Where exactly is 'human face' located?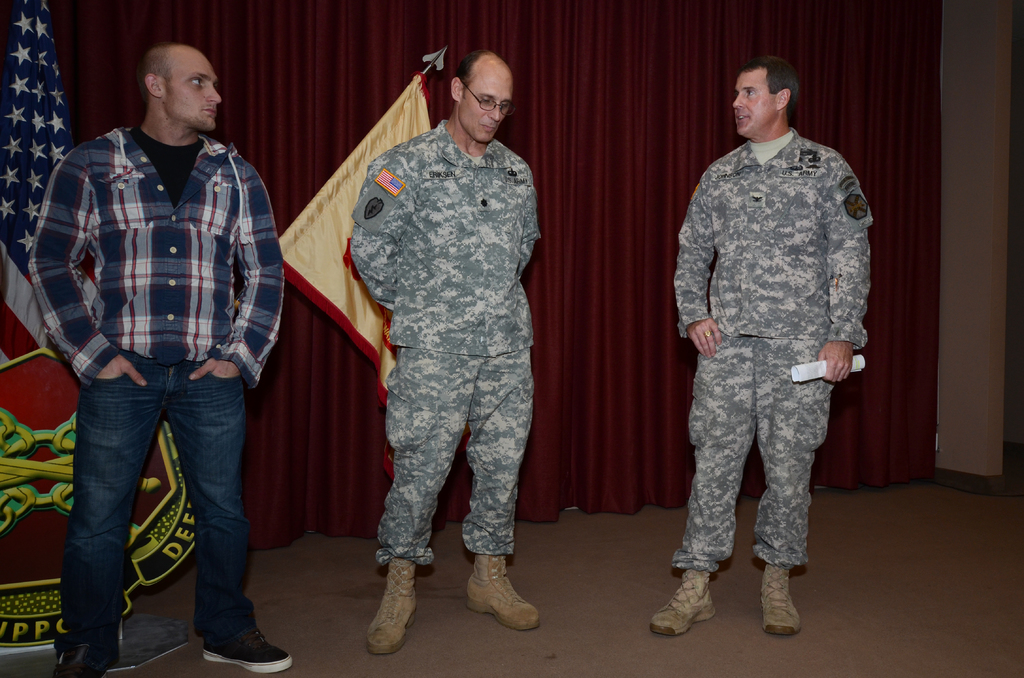
Its bounding box is <region>458, 65, 509, 142</region>.
